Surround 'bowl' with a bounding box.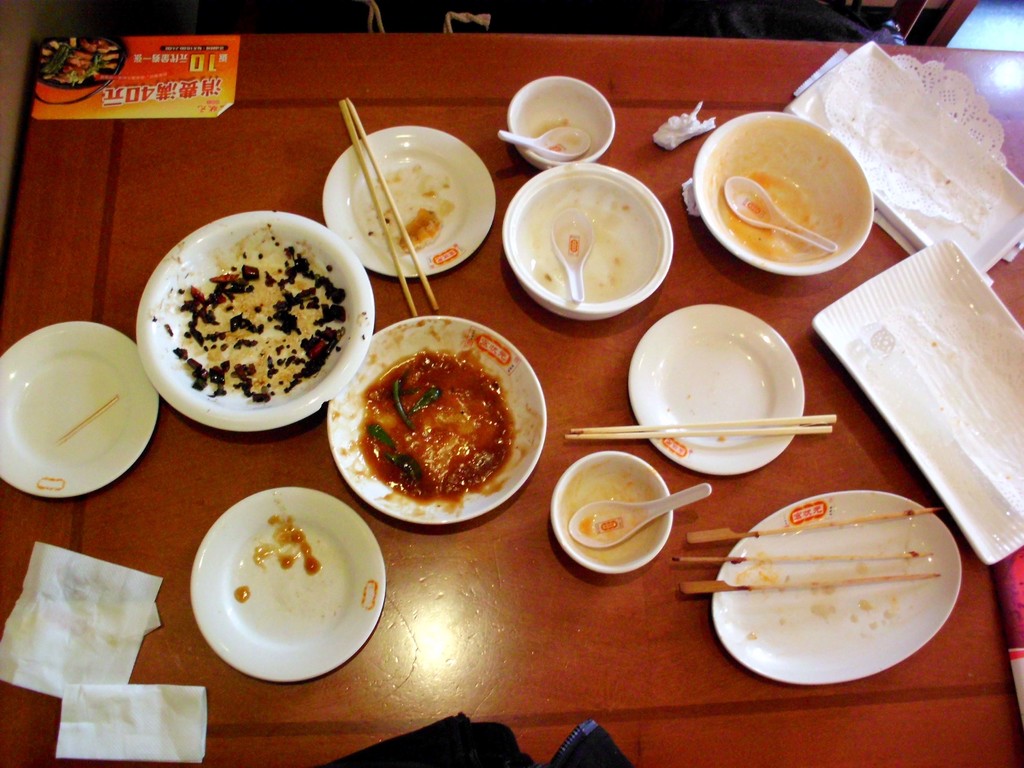
box(506, 163, 671, 323).
